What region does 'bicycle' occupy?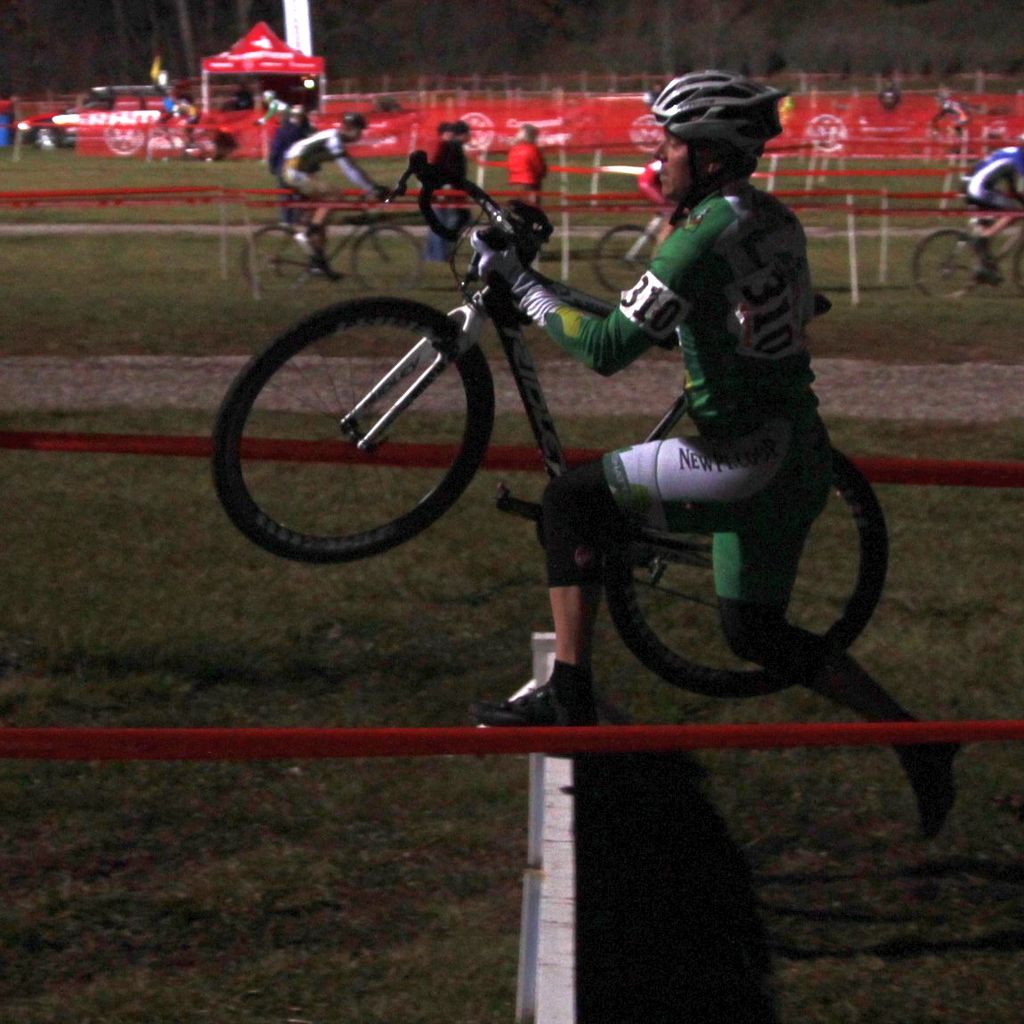
locate(590, 205, 676, 293).
